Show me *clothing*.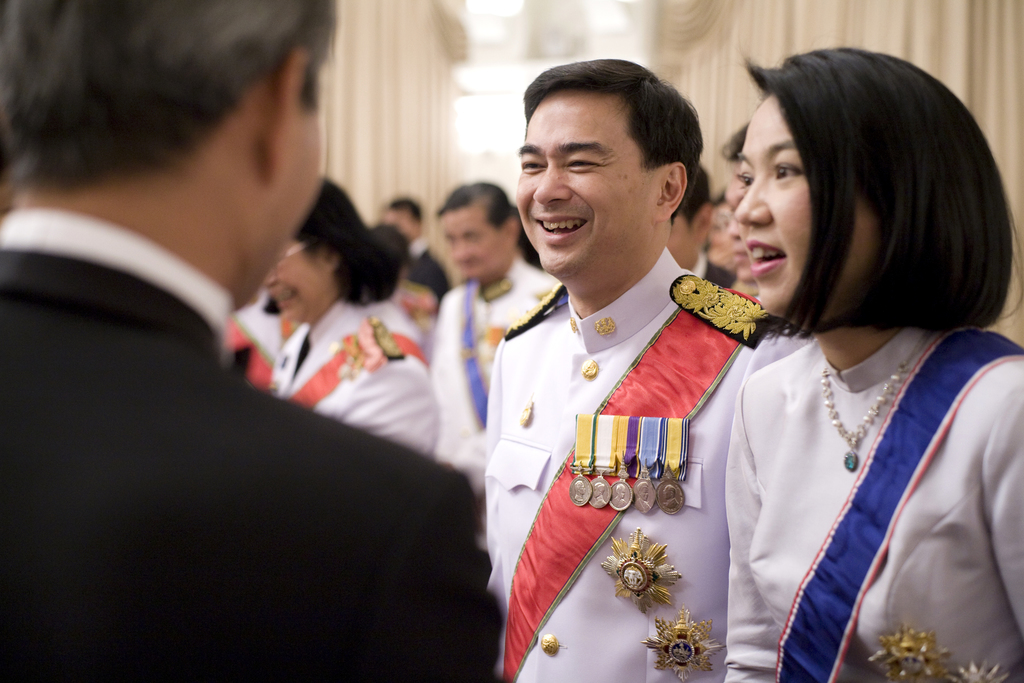
*clothing* is here: [271, 294, 442, 448].
